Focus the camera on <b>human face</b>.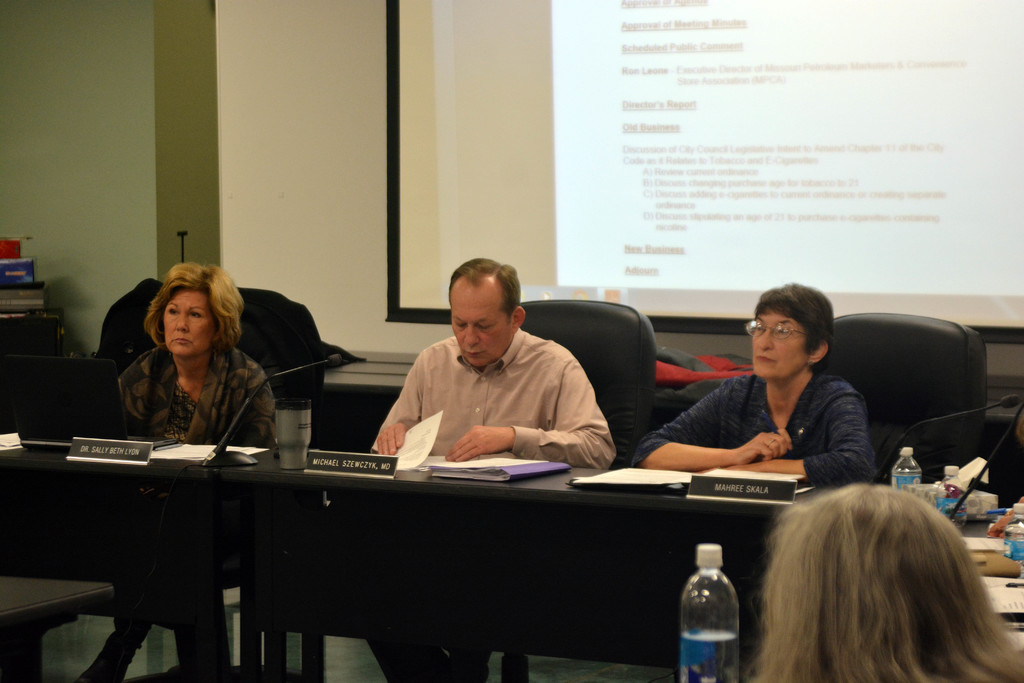
Focus region: BBox(450, 275, 510, 366).
